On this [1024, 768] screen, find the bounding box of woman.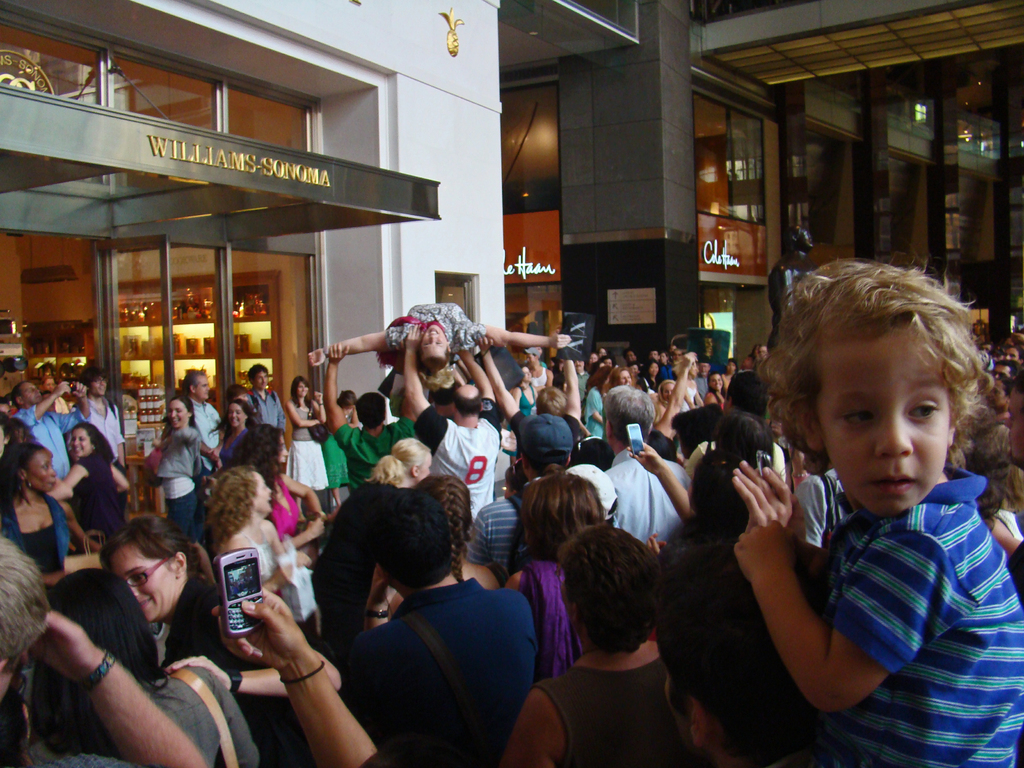
Bounding box: crop(234, 426, 319, 548).
